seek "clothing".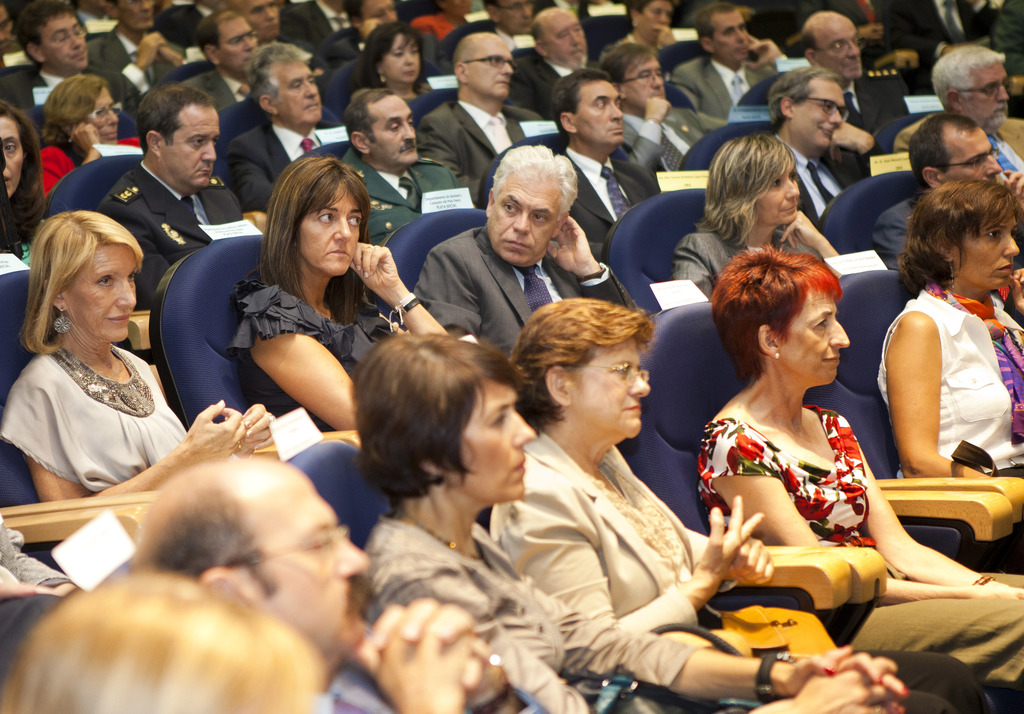
97,156,252,316.
